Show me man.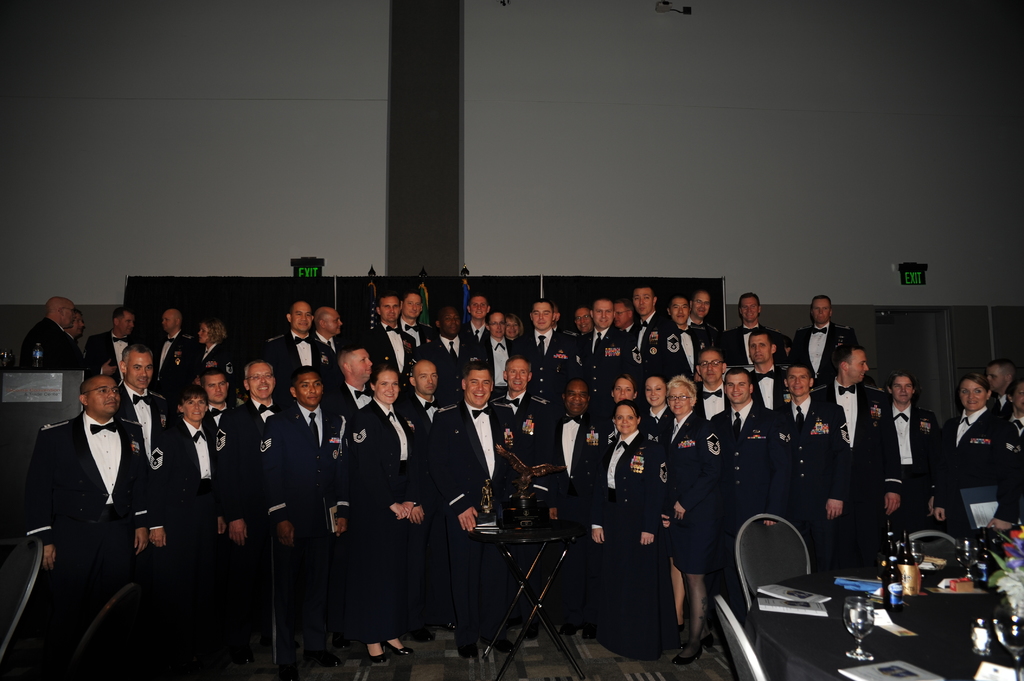
man is here: (984, 357, 1012, 395).
